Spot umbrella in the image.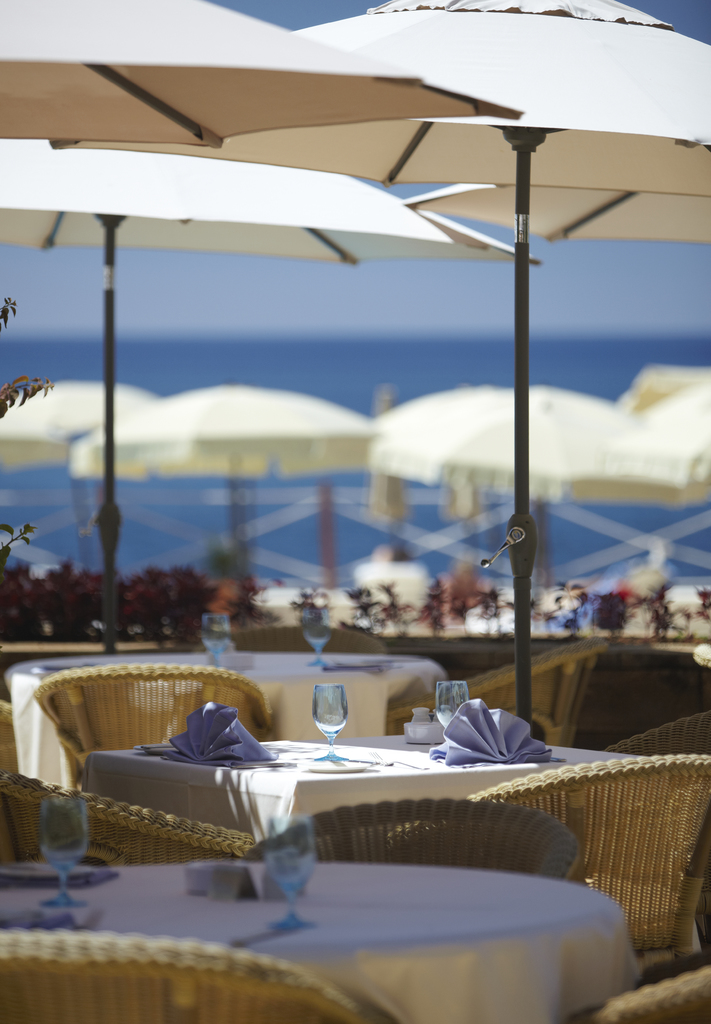
umbrella found at [x1=58, y1=0, x2=710, y2=741].
